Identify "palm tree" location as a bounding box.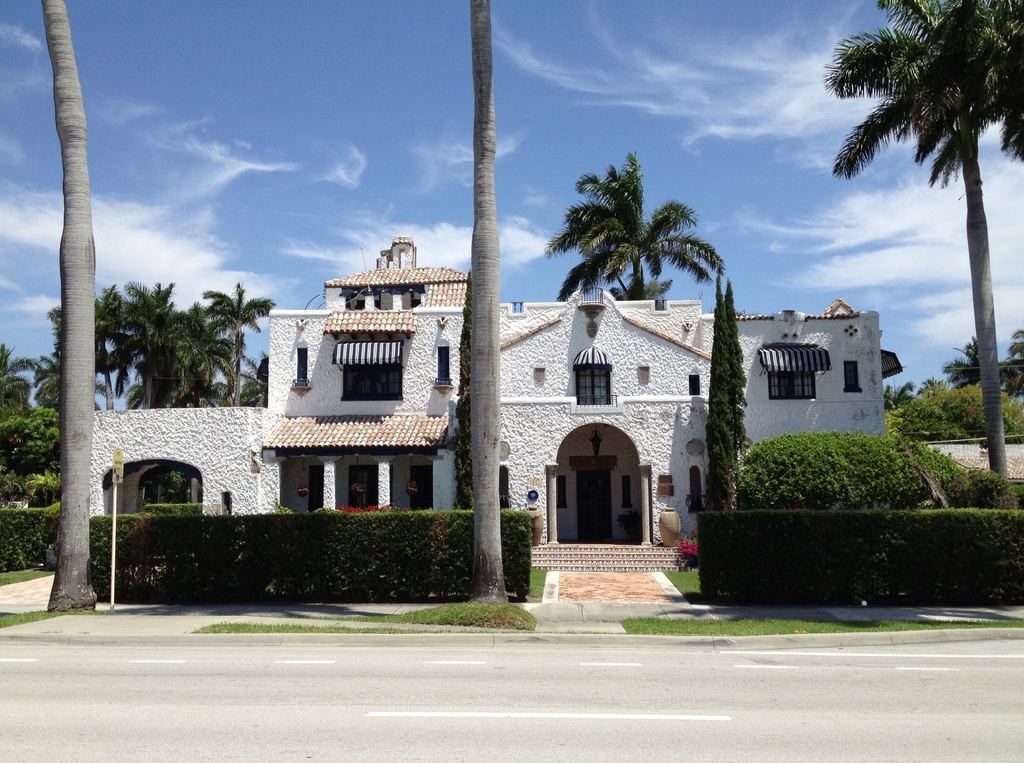
bbox=(821, 0, 1023, 478).
